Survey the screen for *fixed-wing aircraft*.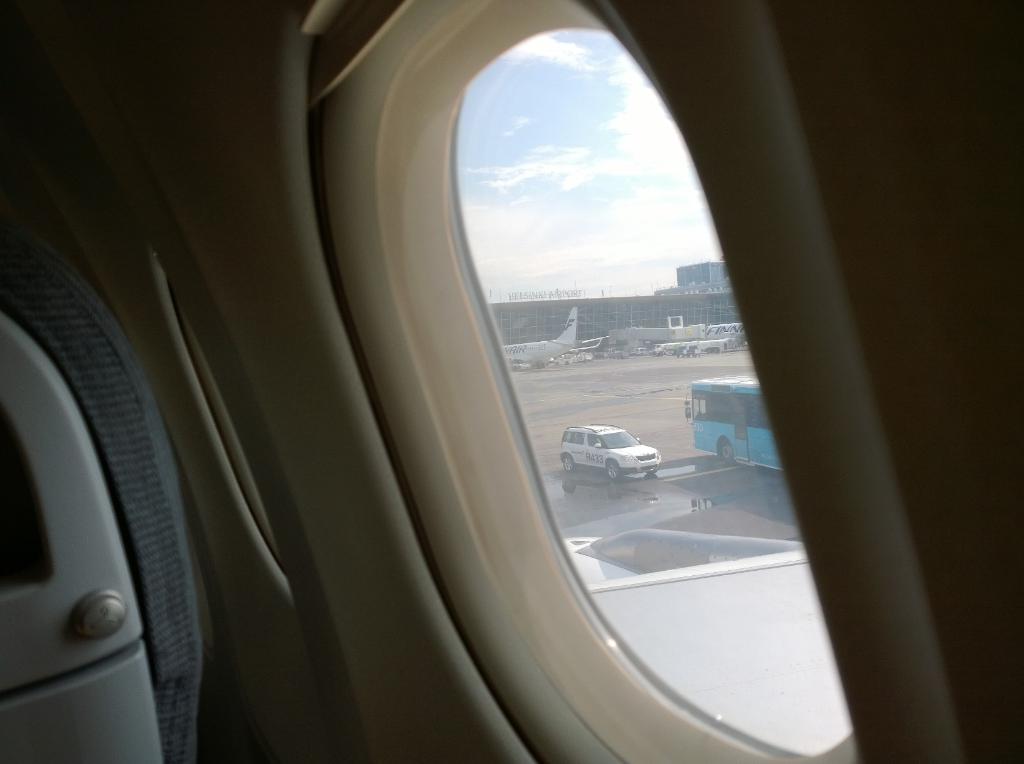
Survey found: l=0, t=0, r=1023, b=763.
